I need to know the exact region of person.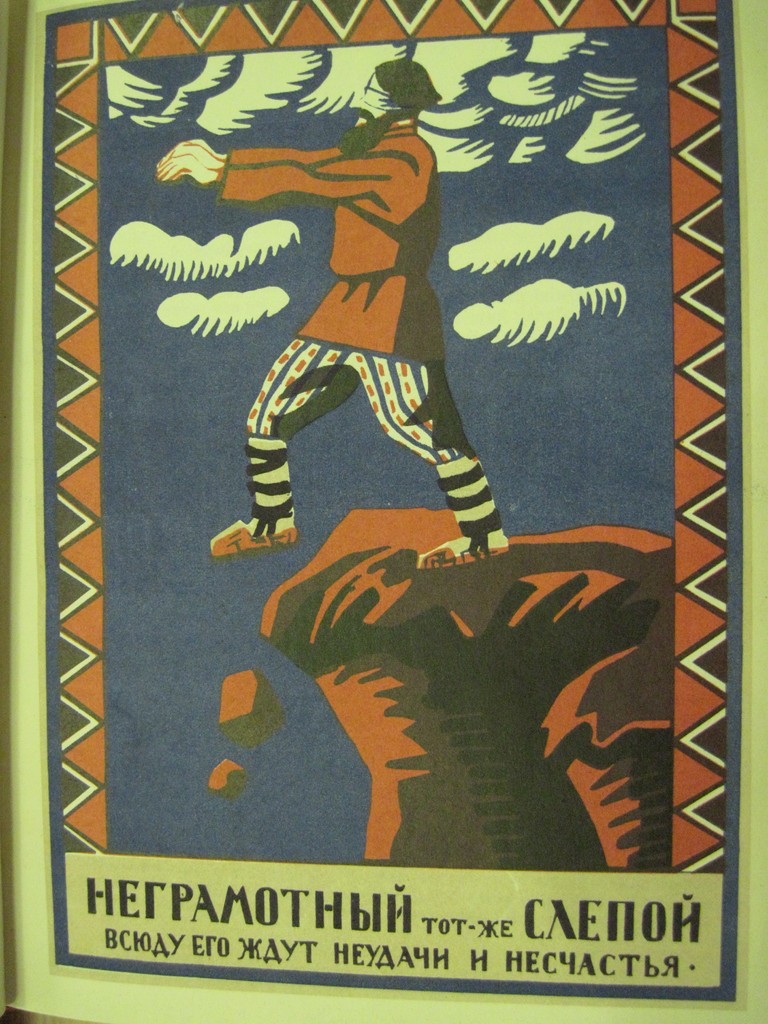
Region: 156, 58, 554, 552.
